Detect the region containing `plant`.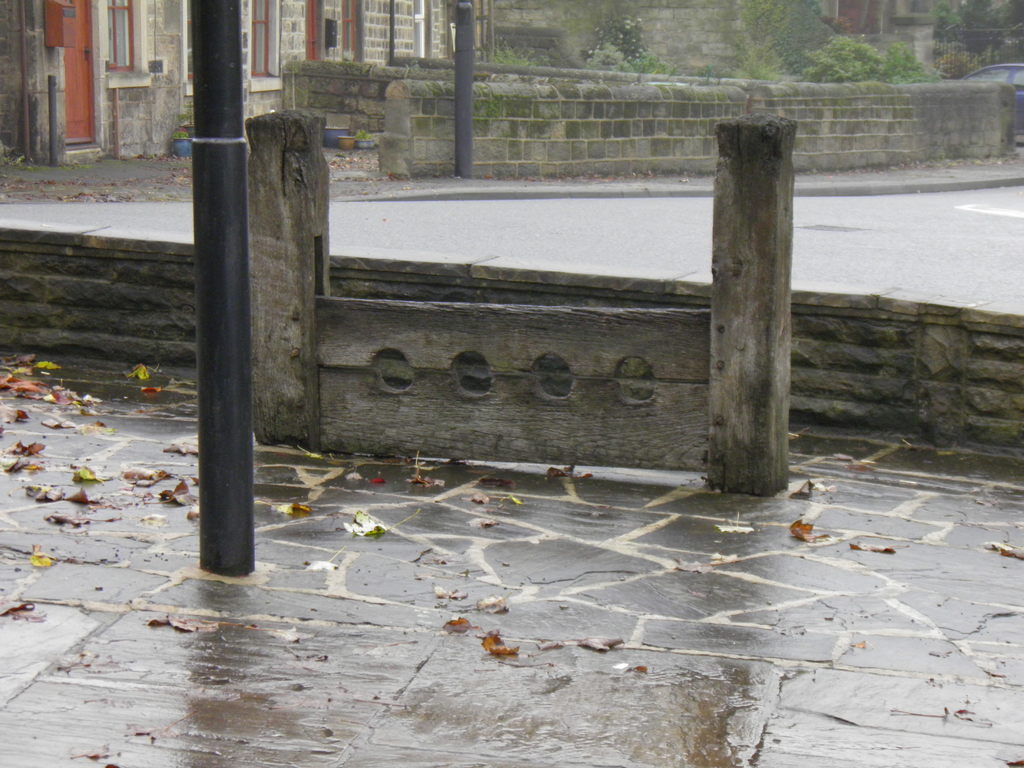
<region>803, 33, 880, 78</region>.
